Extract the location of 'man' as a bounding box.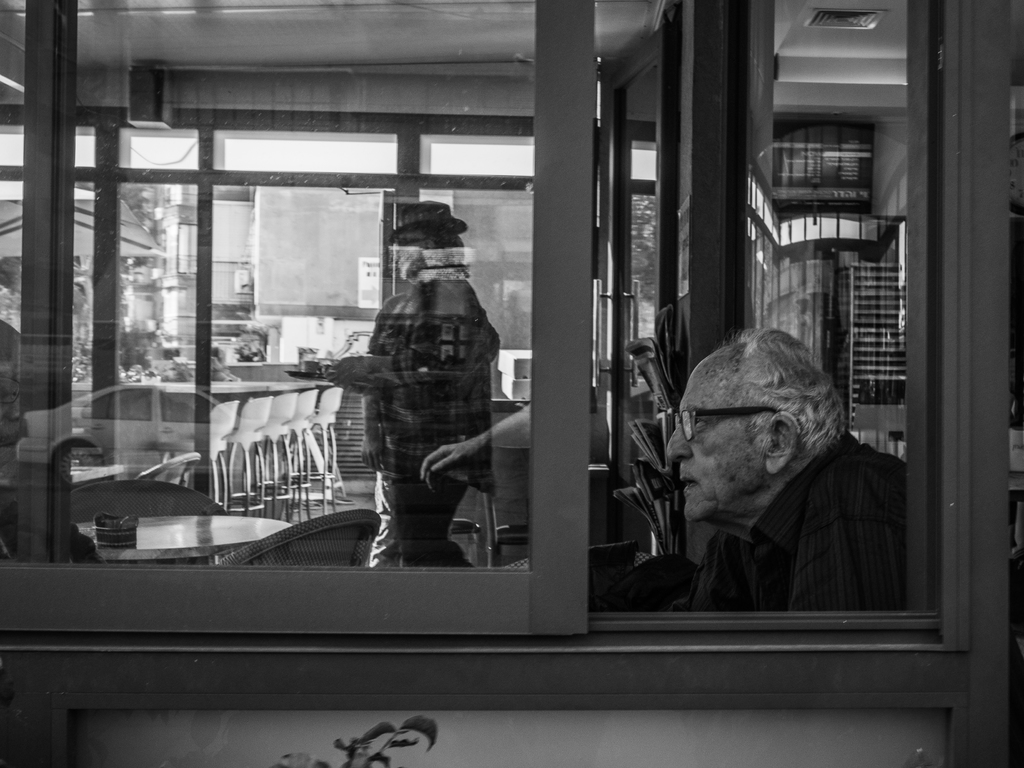
{"x1": 597, "y1": 340, "x2": 928, "y2": 636}.
